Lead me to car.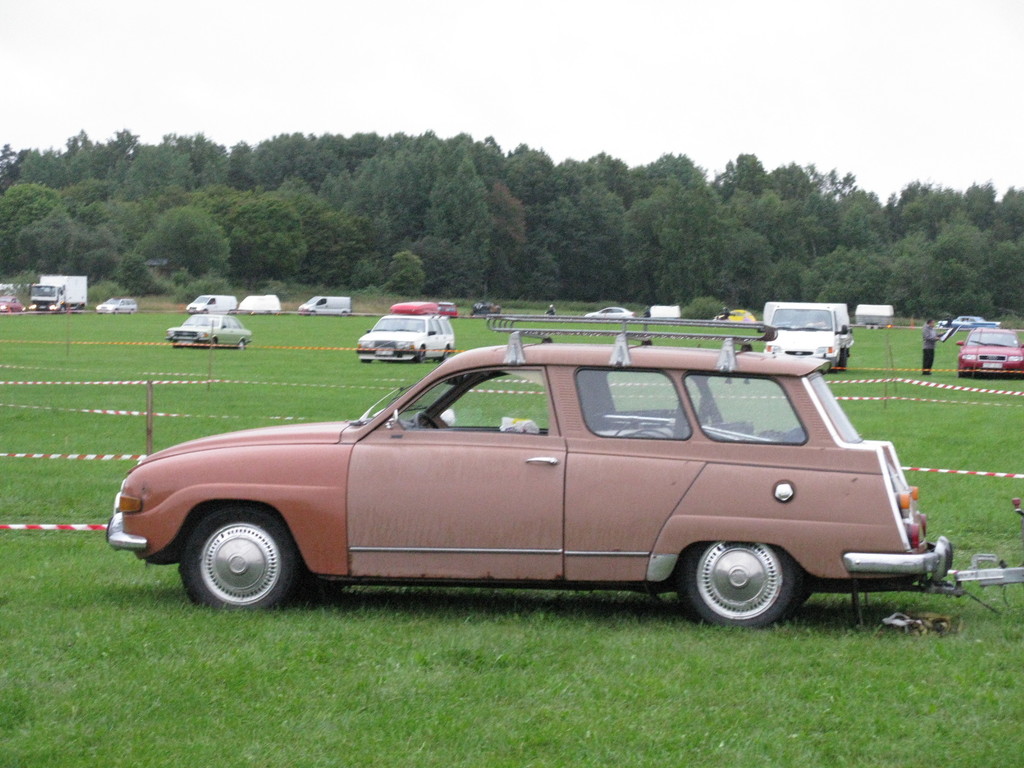
Lead to <bbox>108, 314, 961, 628</bbox>.
